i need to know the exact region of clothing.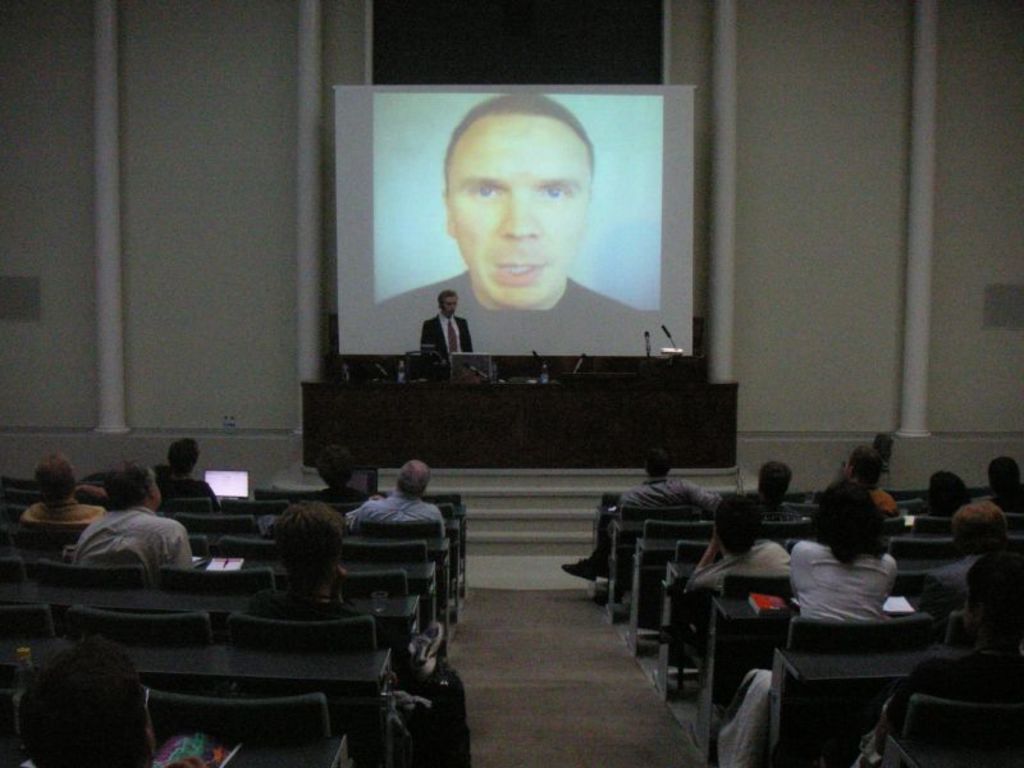
Region: select_region(15, 502, 105, 526).
